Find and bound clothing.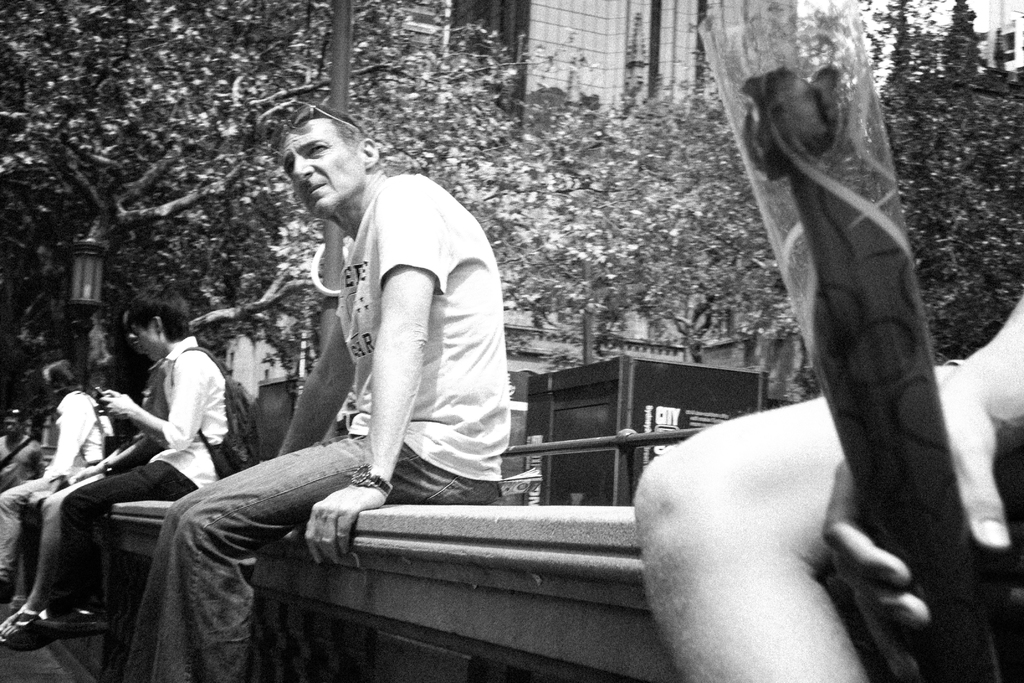
Bound: <region>2, 438, 46, 482</region>.
